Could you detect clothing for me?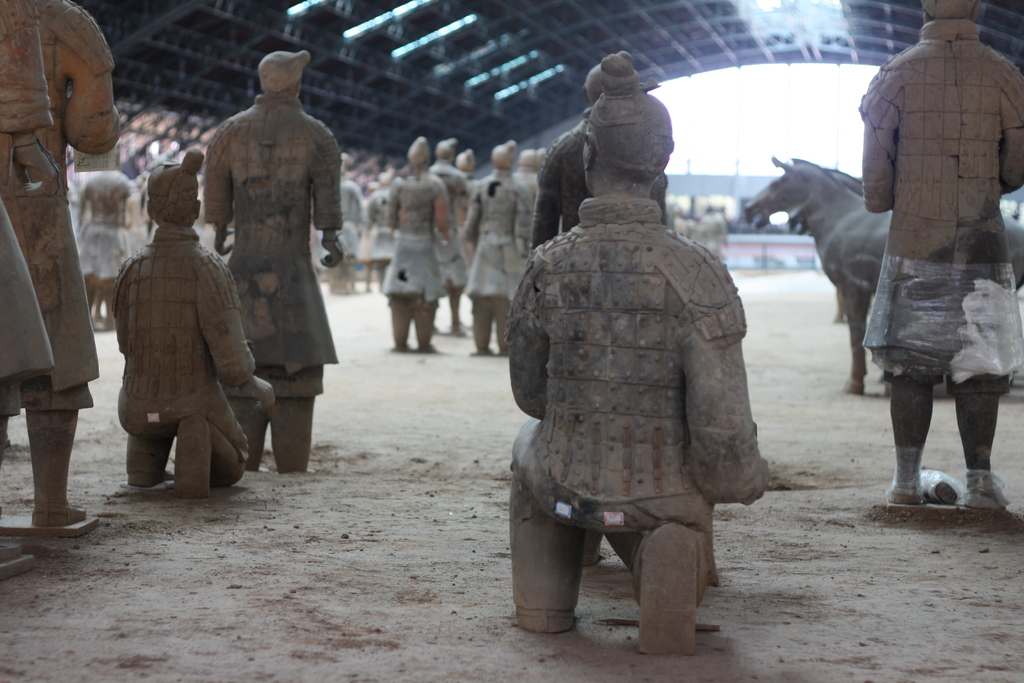
Detection result: (left=854, top=19, right=1023, bottom=400).
